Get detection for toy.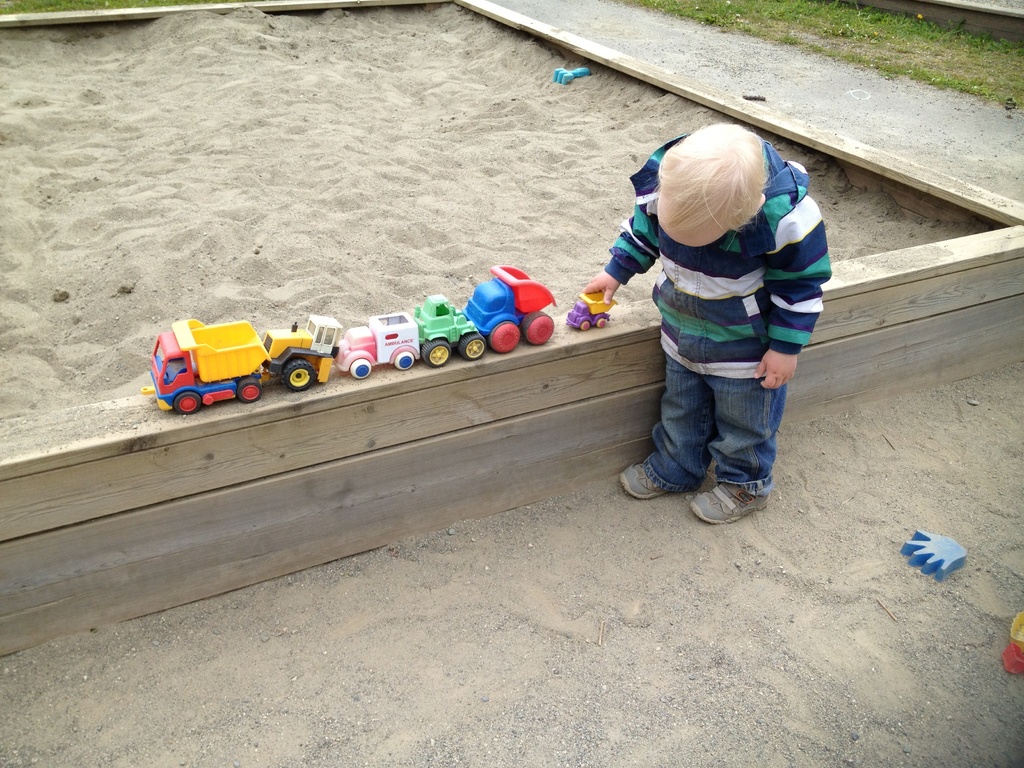
Detection: left=897, top=525, right=964, bottom=581.
